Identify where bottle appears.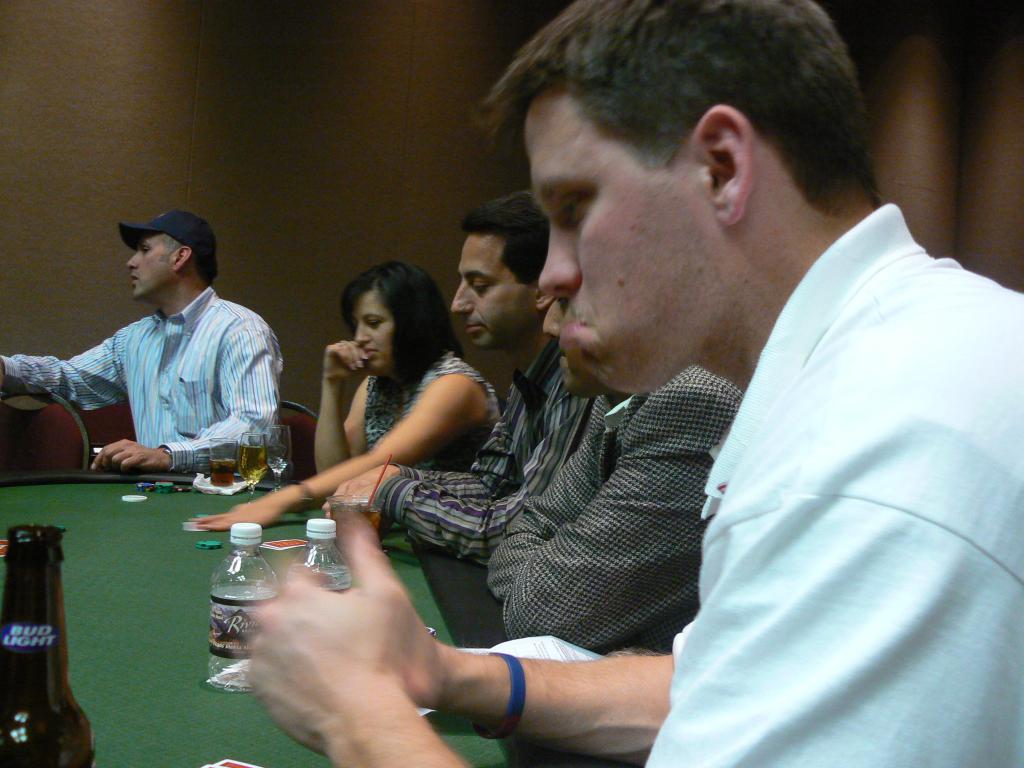
Appears at crop(0, 522, 94, 767).
